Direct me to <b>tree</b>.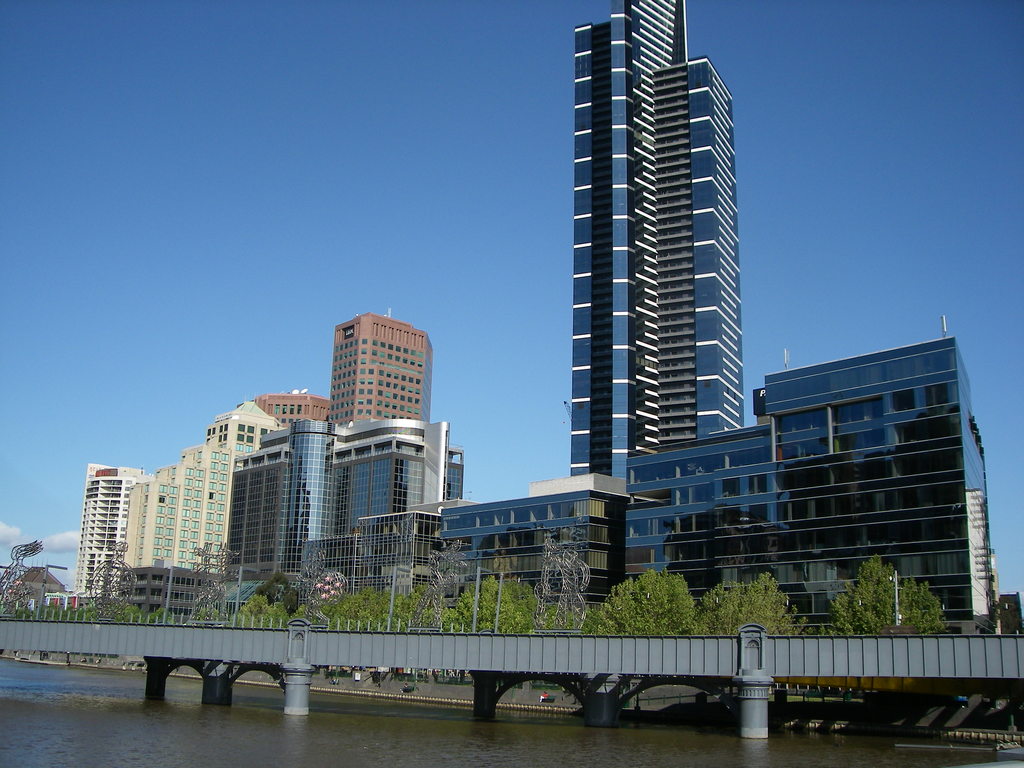
Direction: left=72, top=600, right=146, bottom=625.
